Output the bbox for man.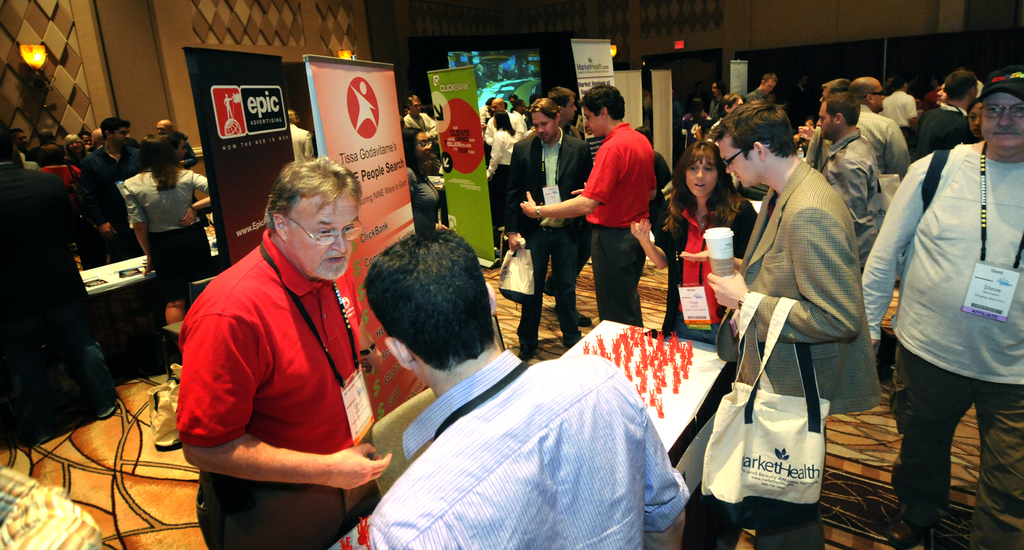
(x1=511, y1=96, x2=525, y2=143).
